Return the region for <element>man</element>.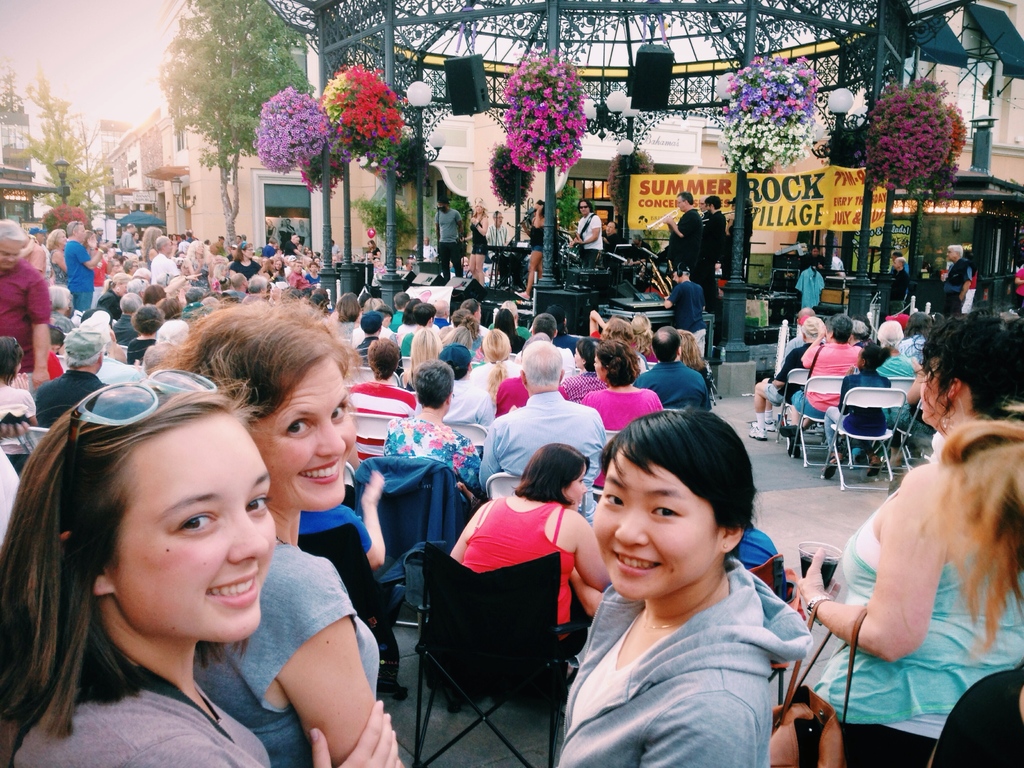
region(514, 314, 577, 383).
